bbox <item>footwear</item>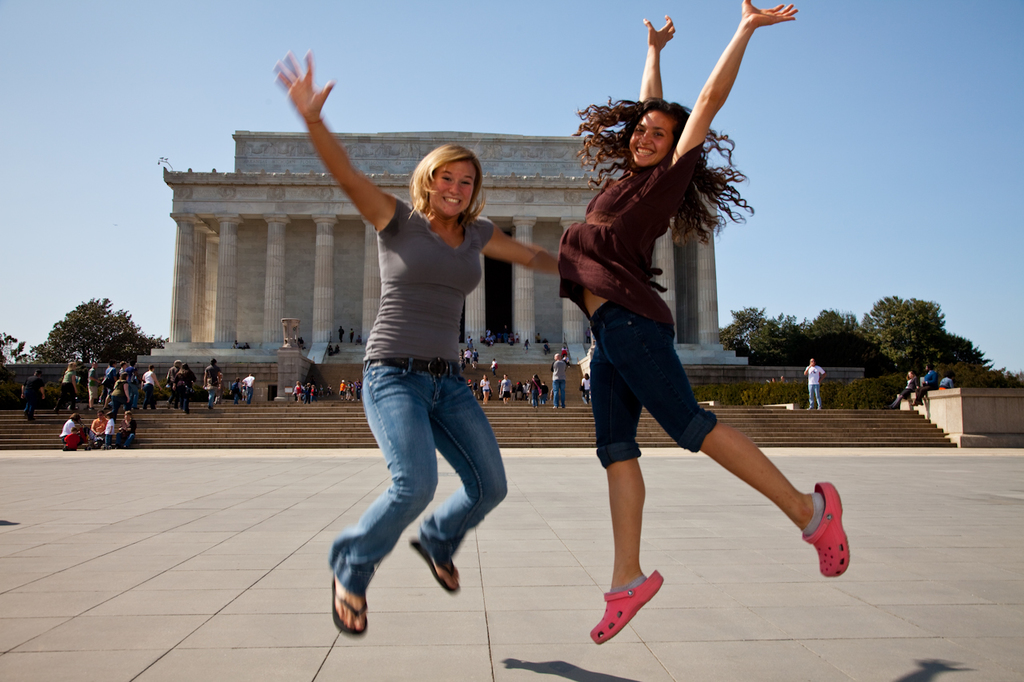
Rect(326, 572, 376, 637)
